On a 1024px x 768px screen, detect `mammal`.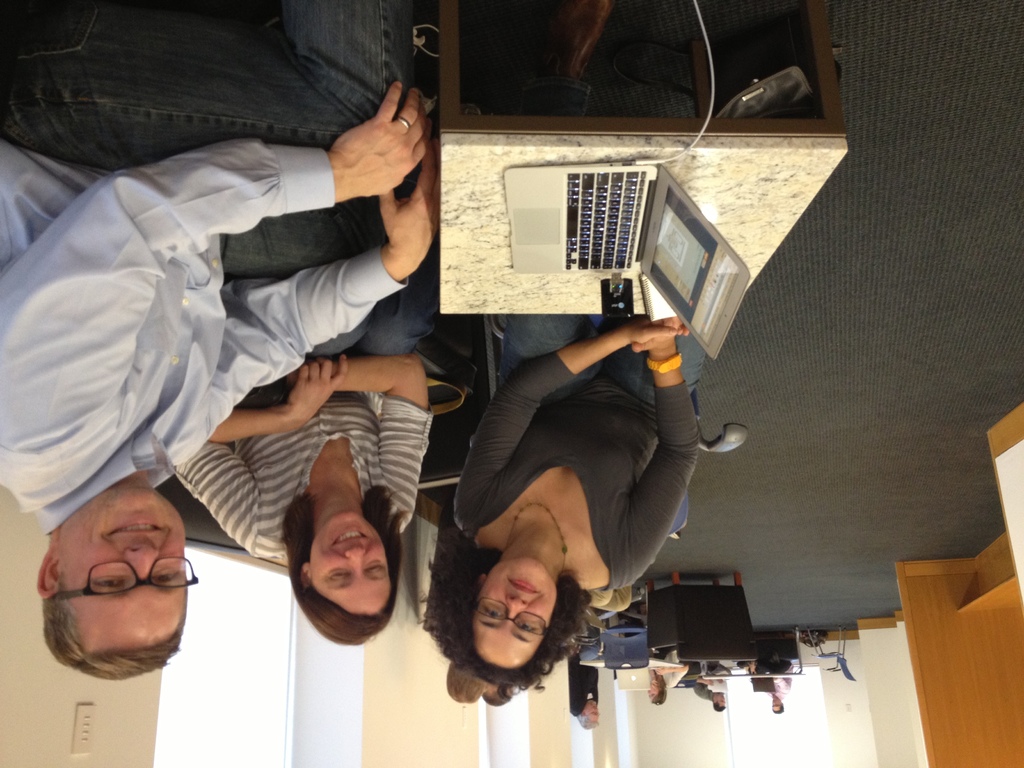
{"x1": 173, "y1": 255, "x2": 453, "y2": 650}.
